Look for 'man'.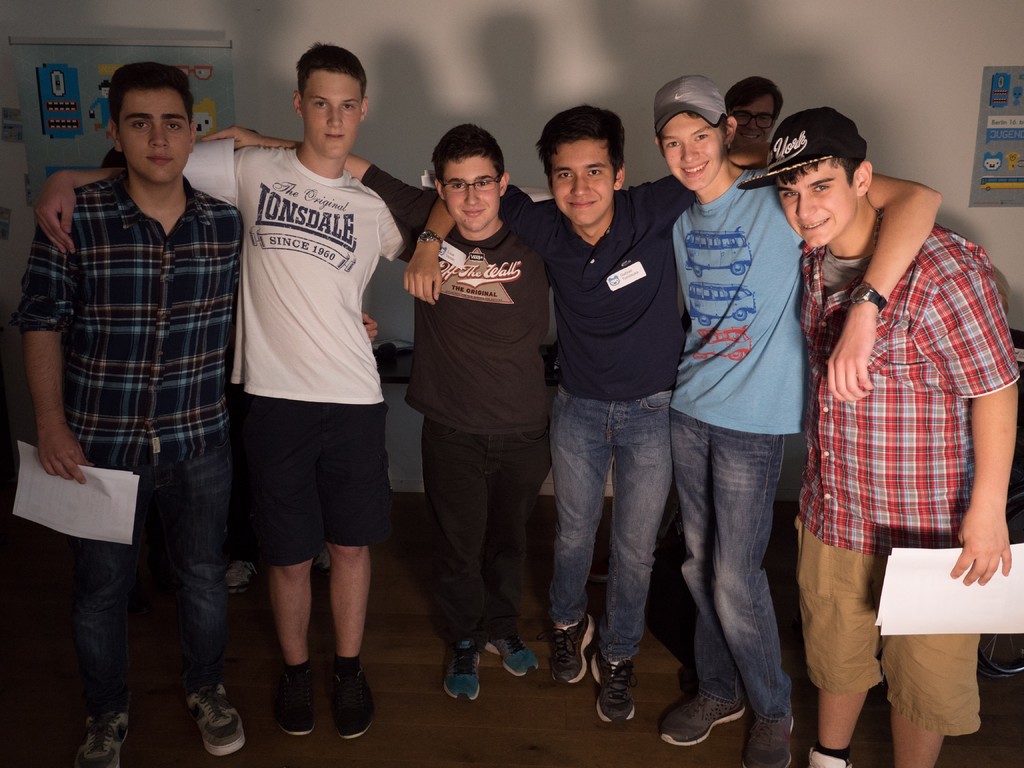
Found: {"x1": 655, "y1": 74, "x2": 941, "y2": 767}.
